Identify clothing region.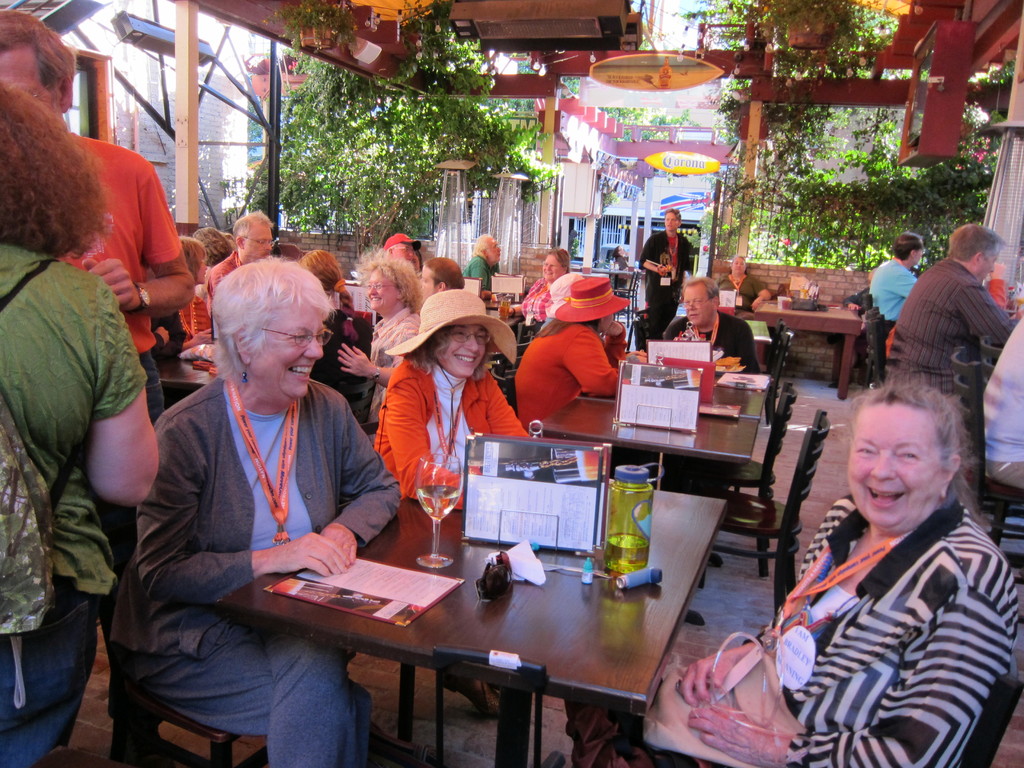
Region: 577/484/1020/767.
